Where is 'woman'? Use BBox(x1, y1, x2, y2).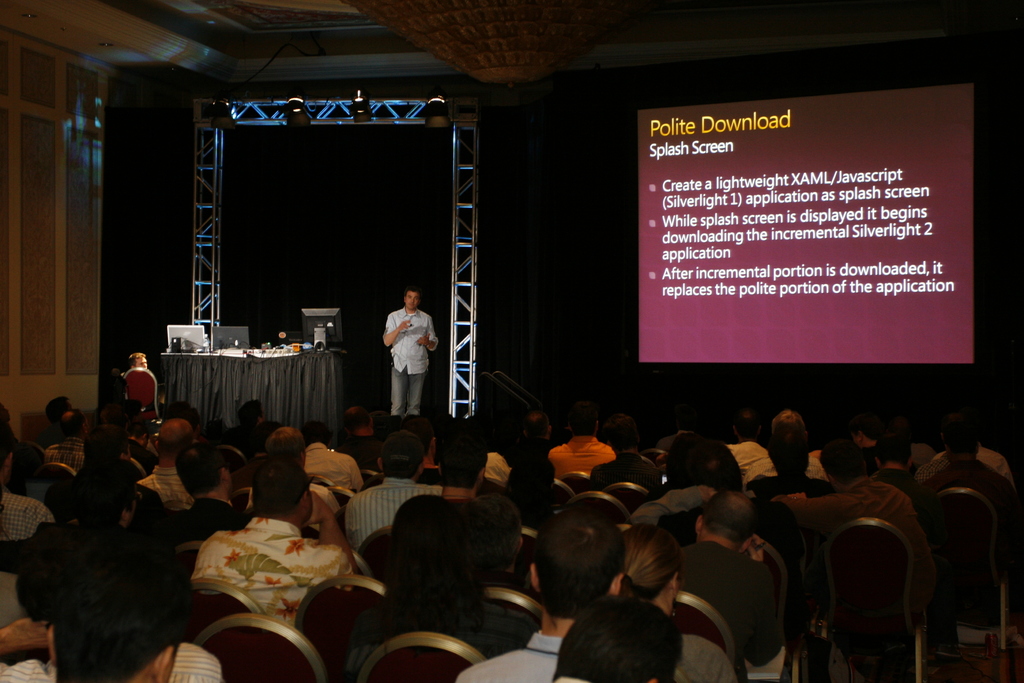
BBox(505, 452, 561, 528).
